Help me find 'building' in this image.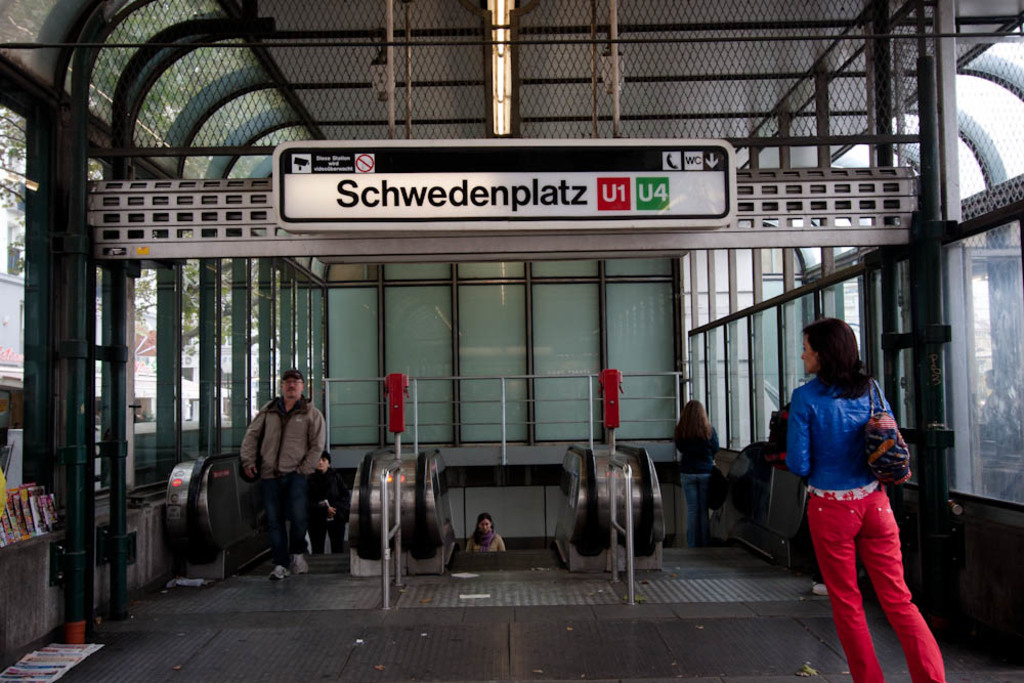
Found it: (x1=0, y1=0, x2=1023, y2=682).
